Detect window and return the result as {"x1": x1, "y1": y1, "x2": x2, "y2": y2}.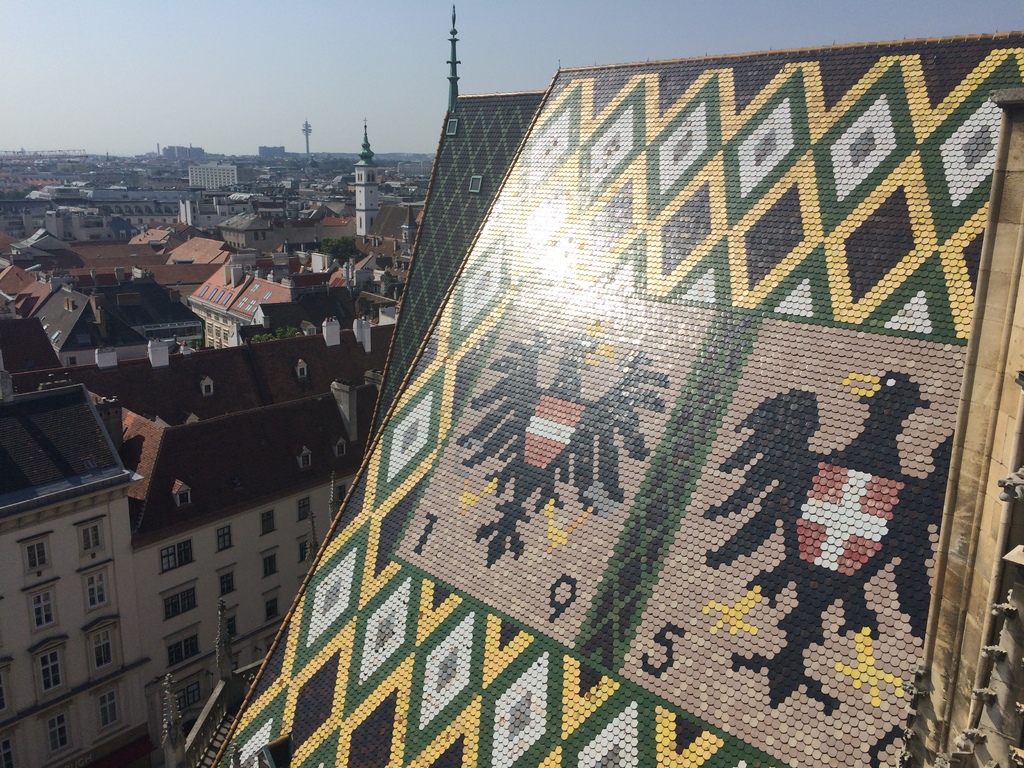
{"x1": 38, "y1": 651, "x2": 65, "y2": 701}.
